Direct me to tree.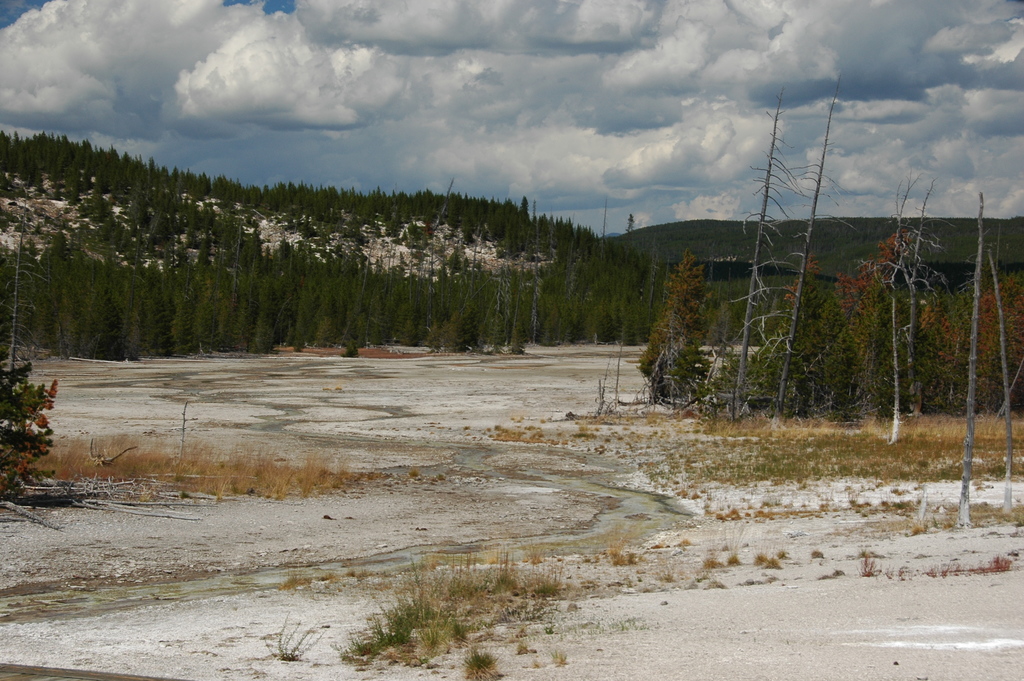
Direction: bbox=(342, 250, 392, 352).
